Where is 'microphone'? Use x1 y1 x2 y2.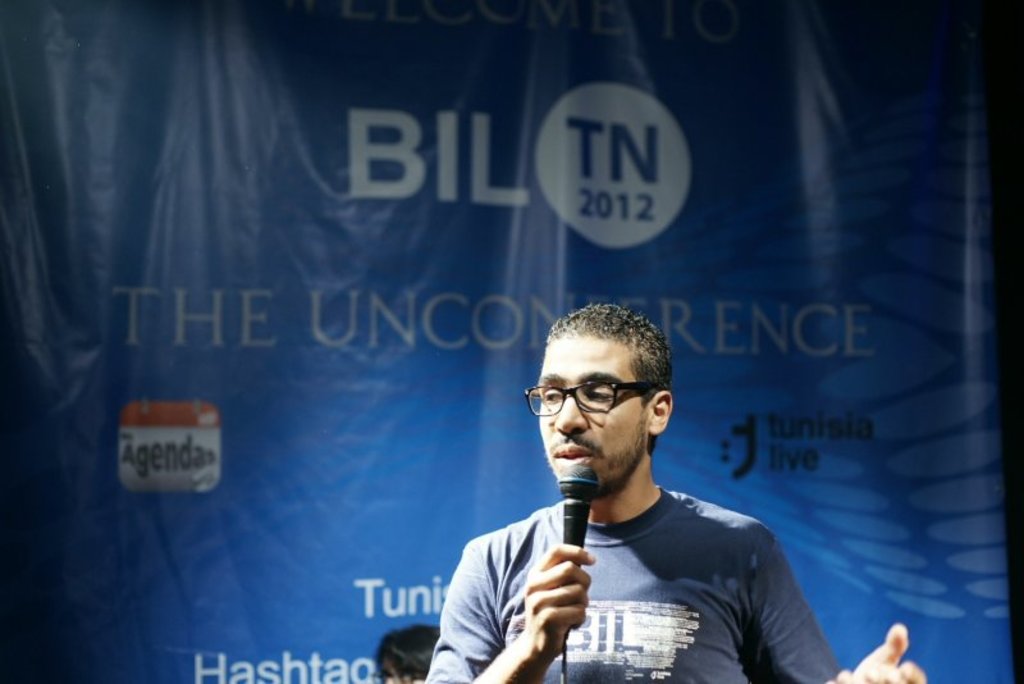
559 465 602 564.
